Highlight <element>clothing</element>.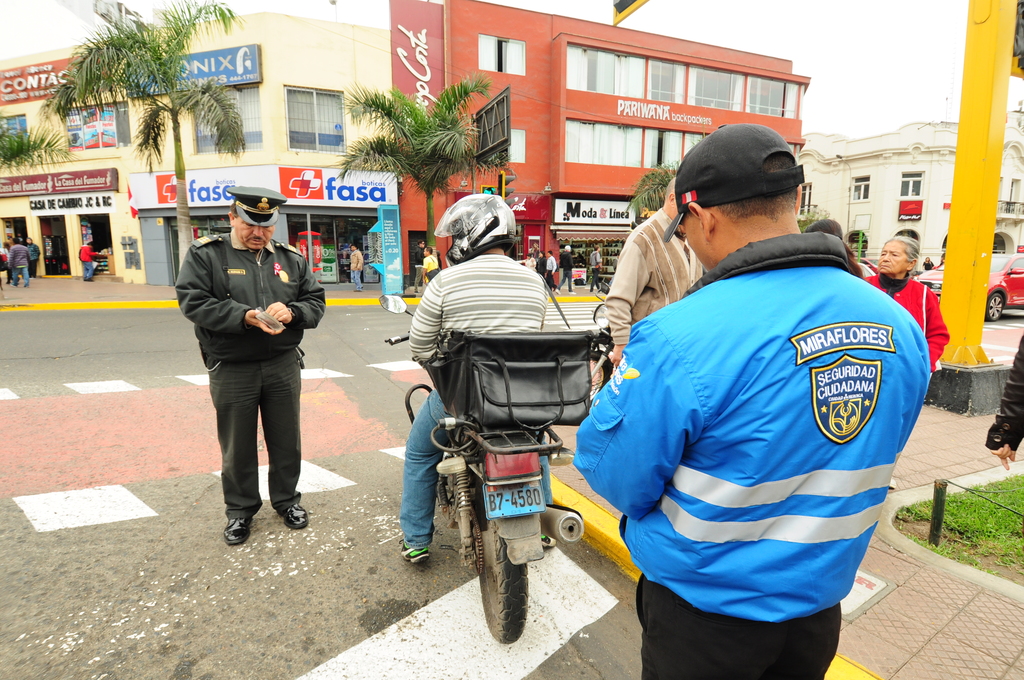
Highlighted region: pyautogui.locateOnScreen(920, 255, 934, 274).
